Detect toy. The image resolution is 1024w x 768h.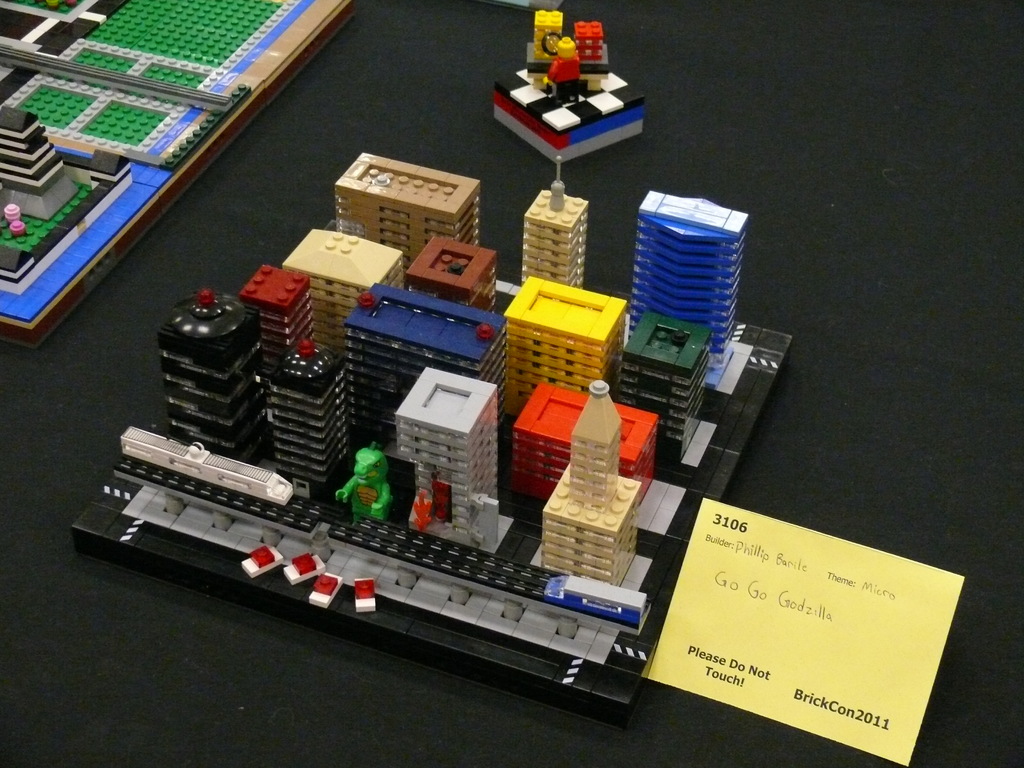
box(632, 187, 743, 369).
